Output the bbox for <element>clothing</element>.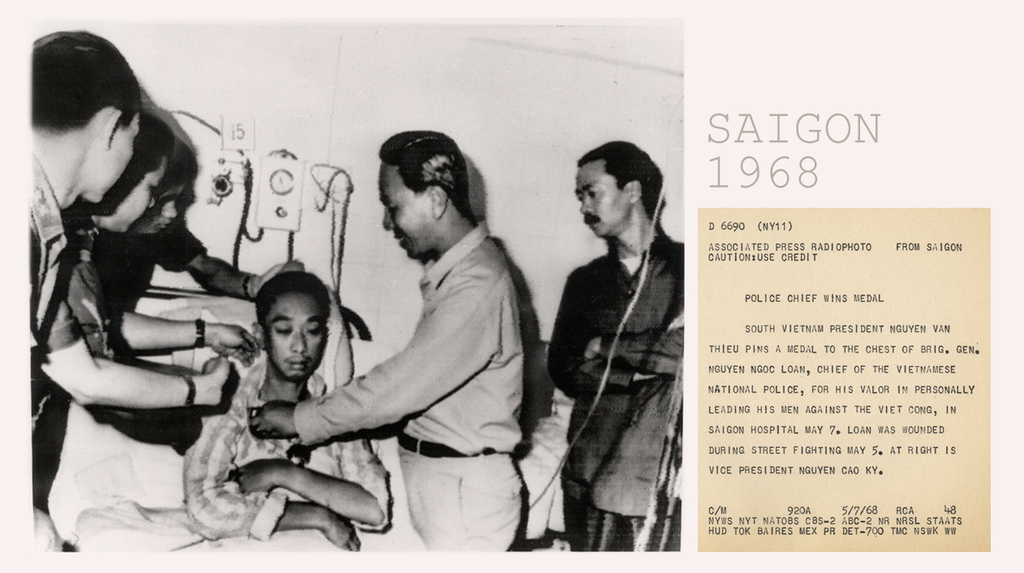
{"left": 189, "top": 352, "right": 406, "bottom": 529}.
